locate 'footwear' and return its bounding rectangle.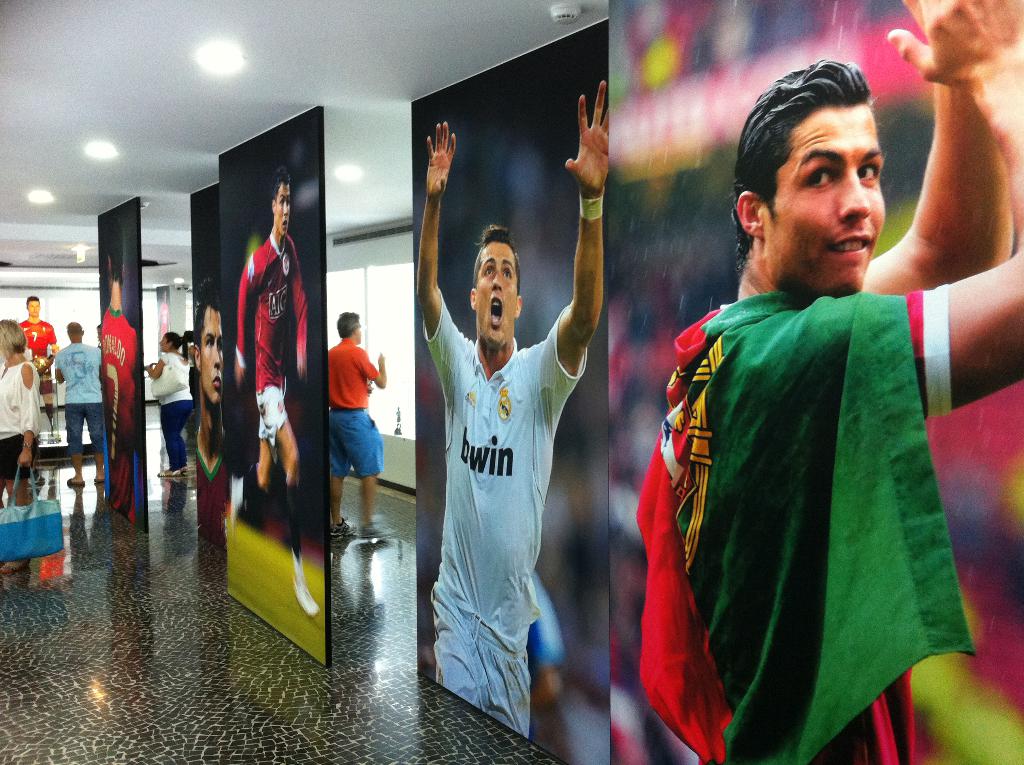
(353,515,401,543).
